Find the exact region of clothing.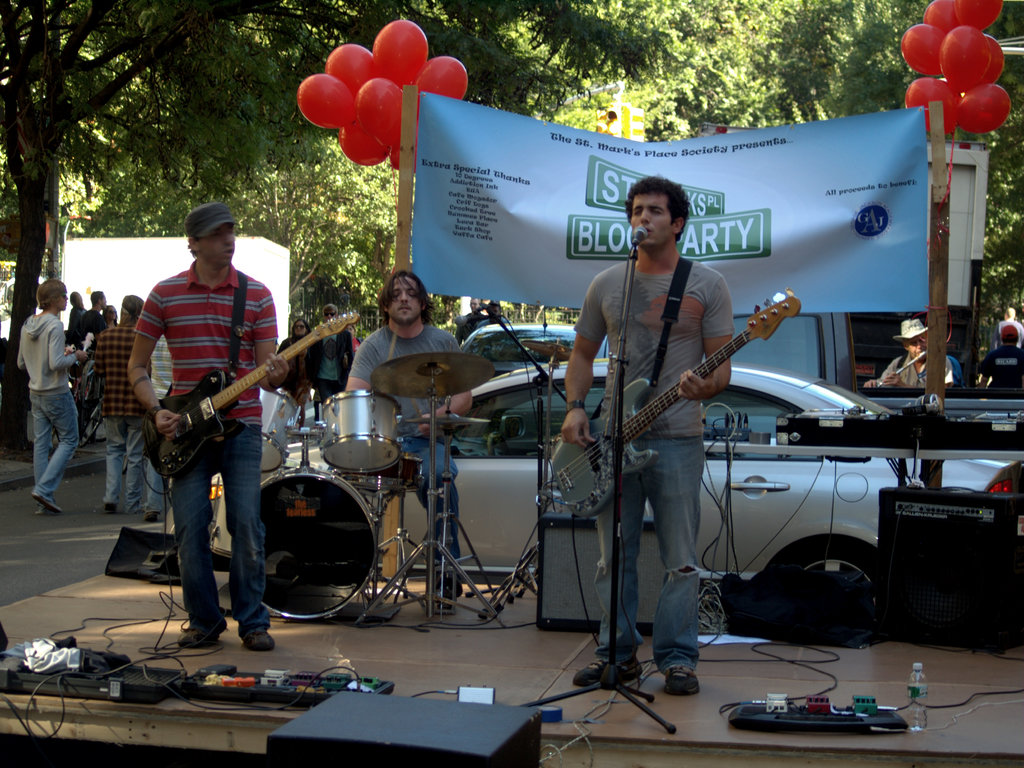
Exact region: left=275, top=329, right=310, bottom=429.
